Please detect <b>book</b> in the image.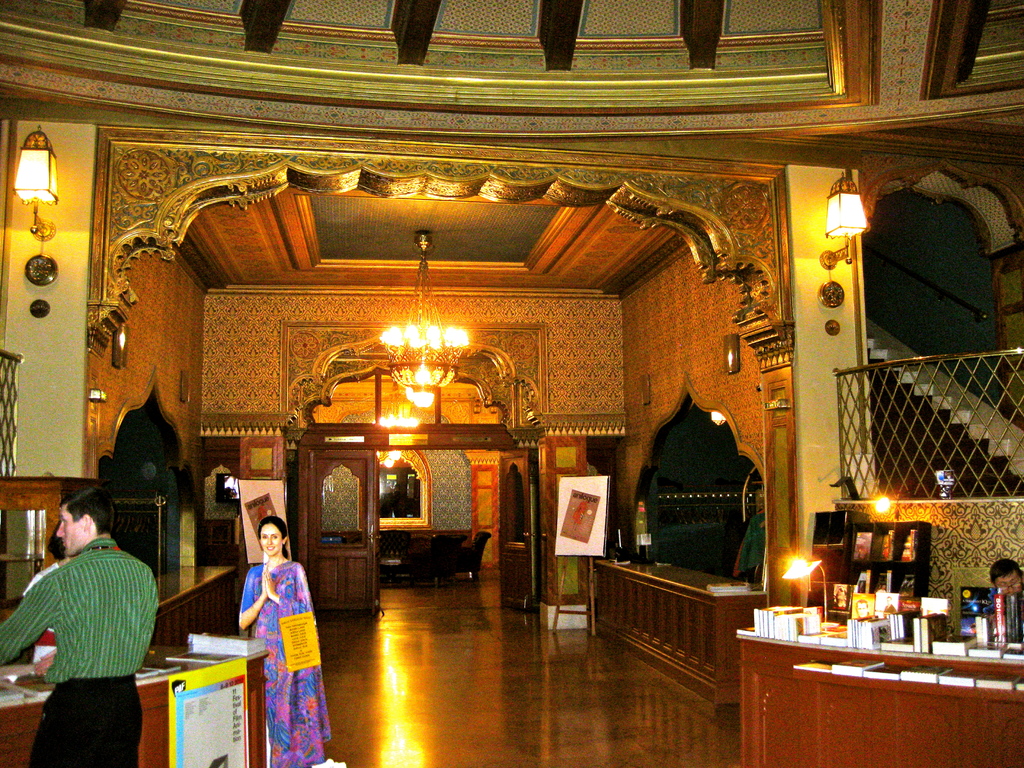
crop(939, 673, 979, 685).
